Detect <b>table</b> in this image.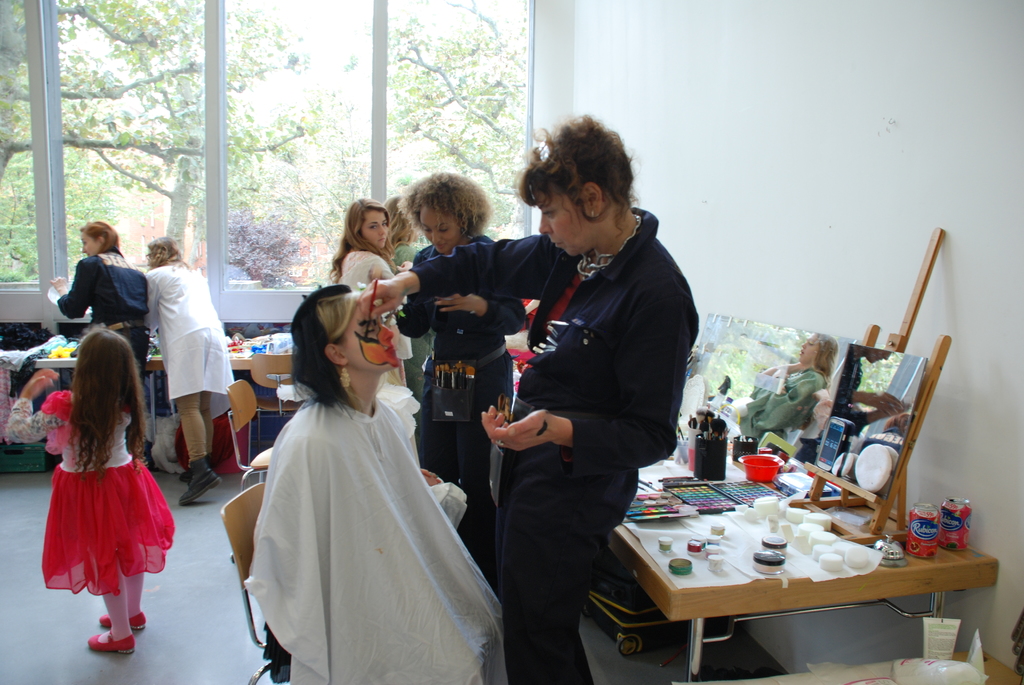
Detection: 611:445:1002:684.
